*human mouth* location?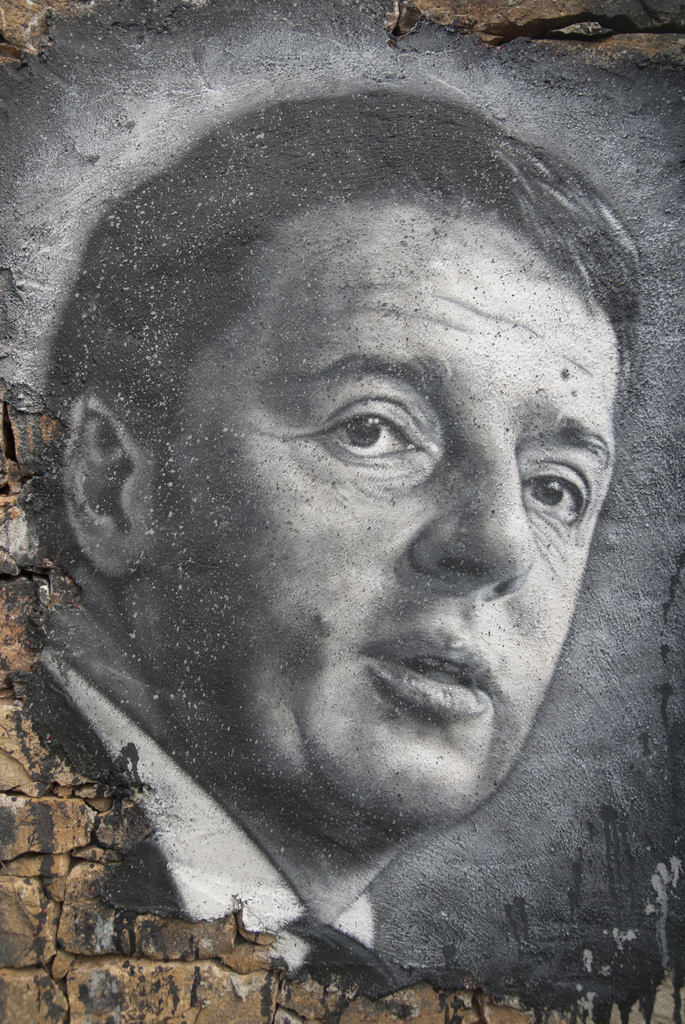
region(364, 626, 498, 719)
